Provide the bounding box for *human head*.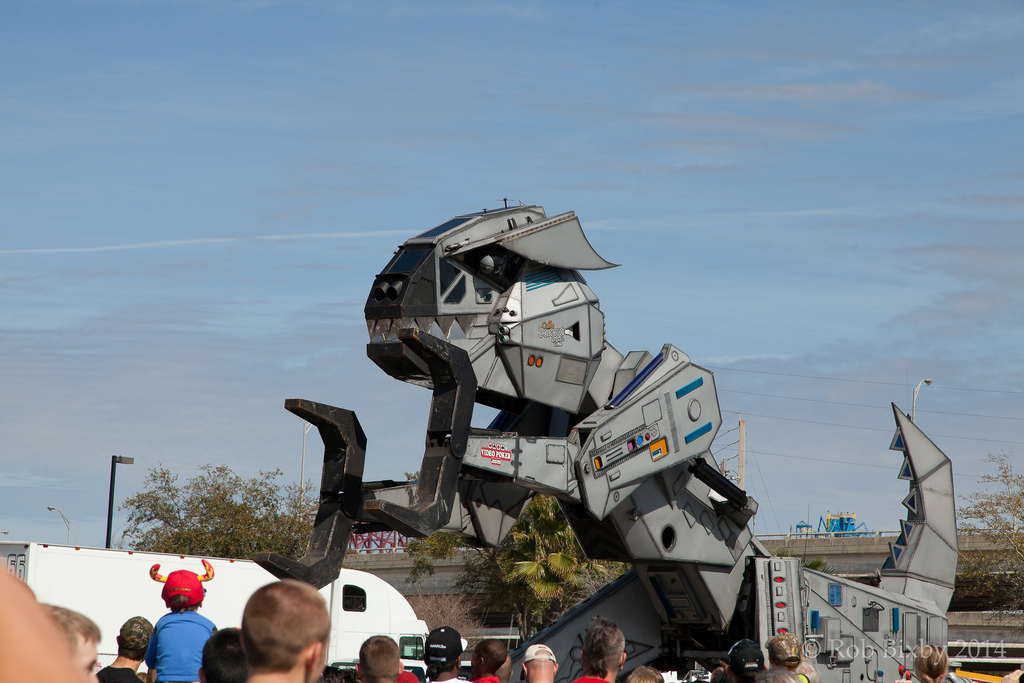
rect(518, 645, 560, 682).
